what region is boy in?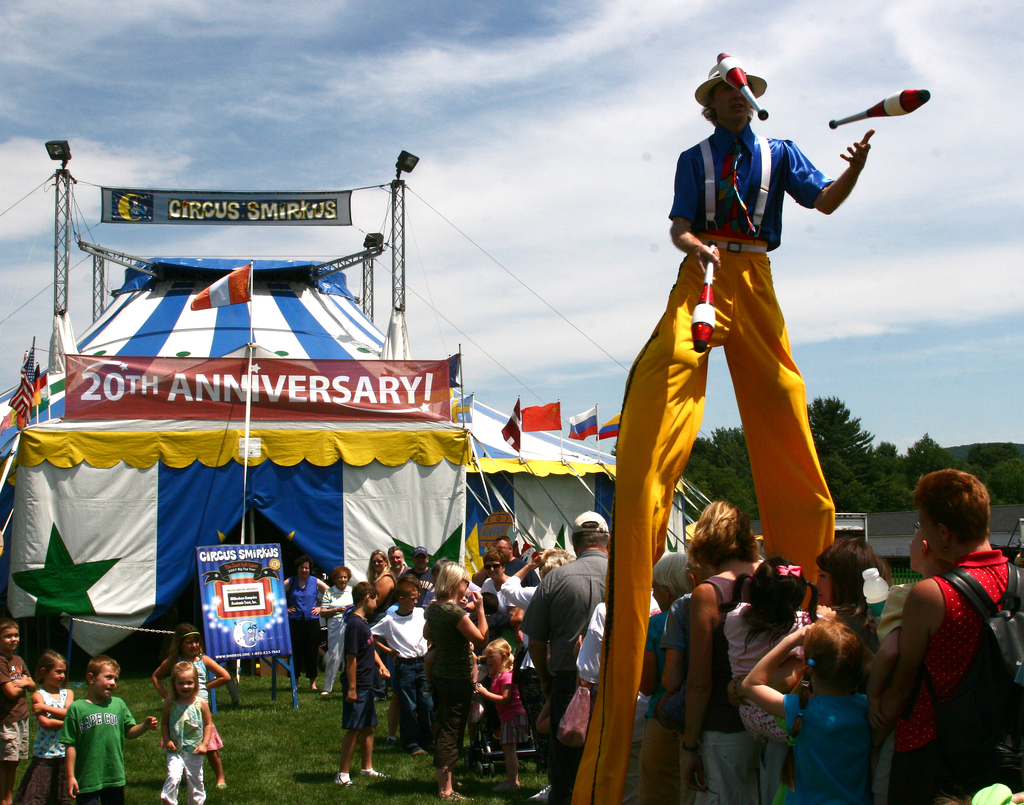
370:583:432:754.
